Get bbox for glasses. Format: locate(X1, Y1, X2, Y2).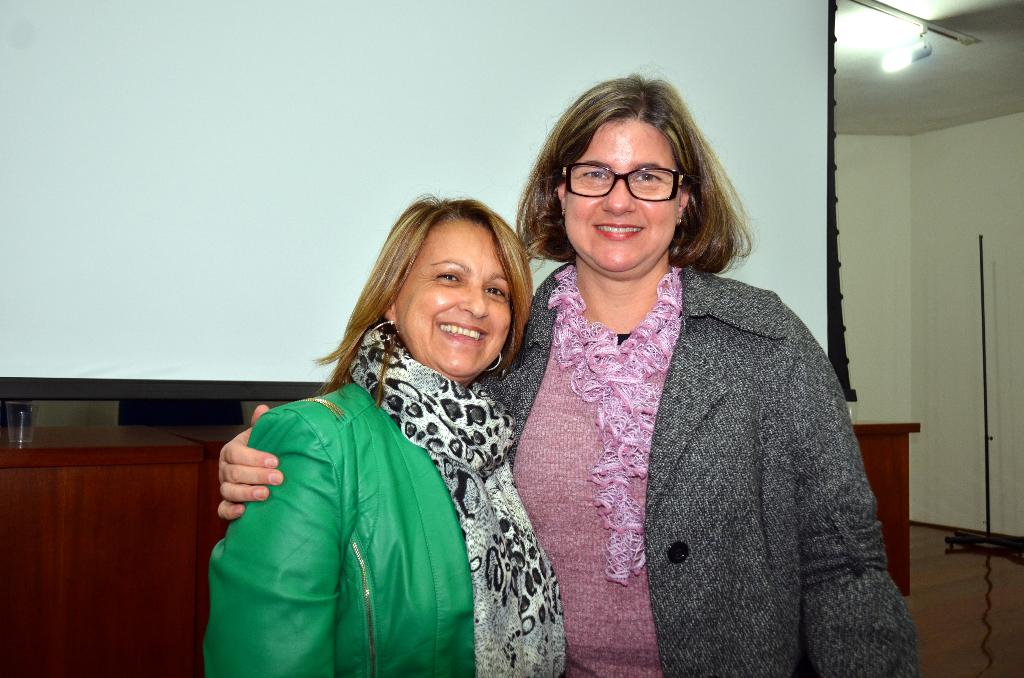
locate(558, 156, 697, 199).
